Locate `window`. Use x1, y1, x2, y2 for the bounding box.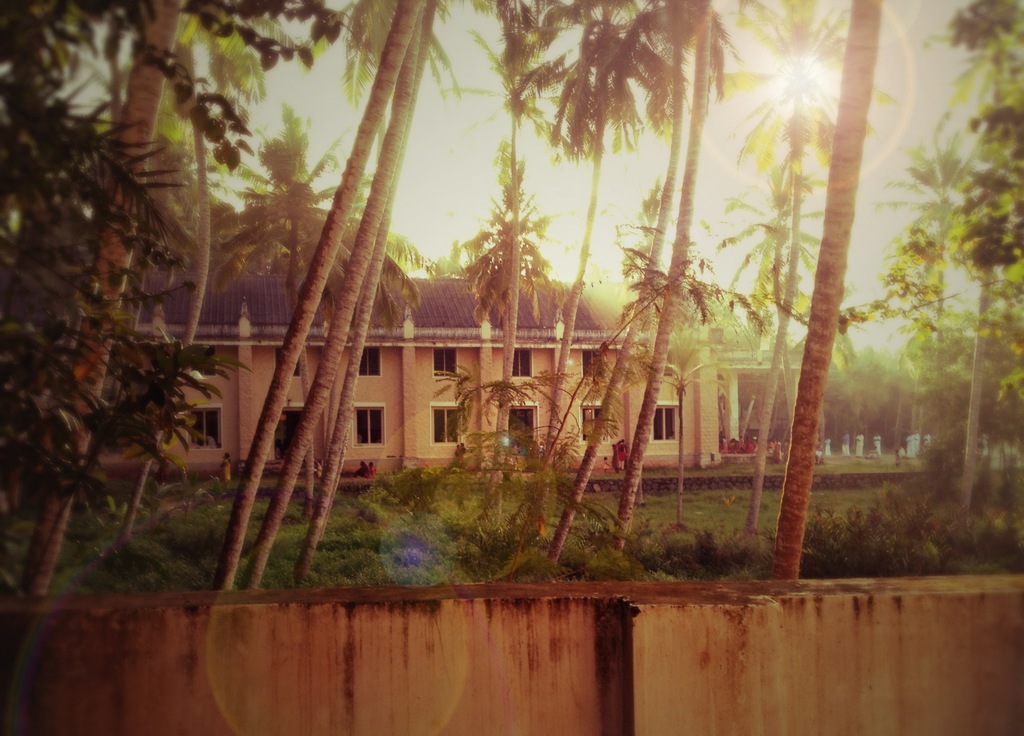
430, 348, 456, 370.
